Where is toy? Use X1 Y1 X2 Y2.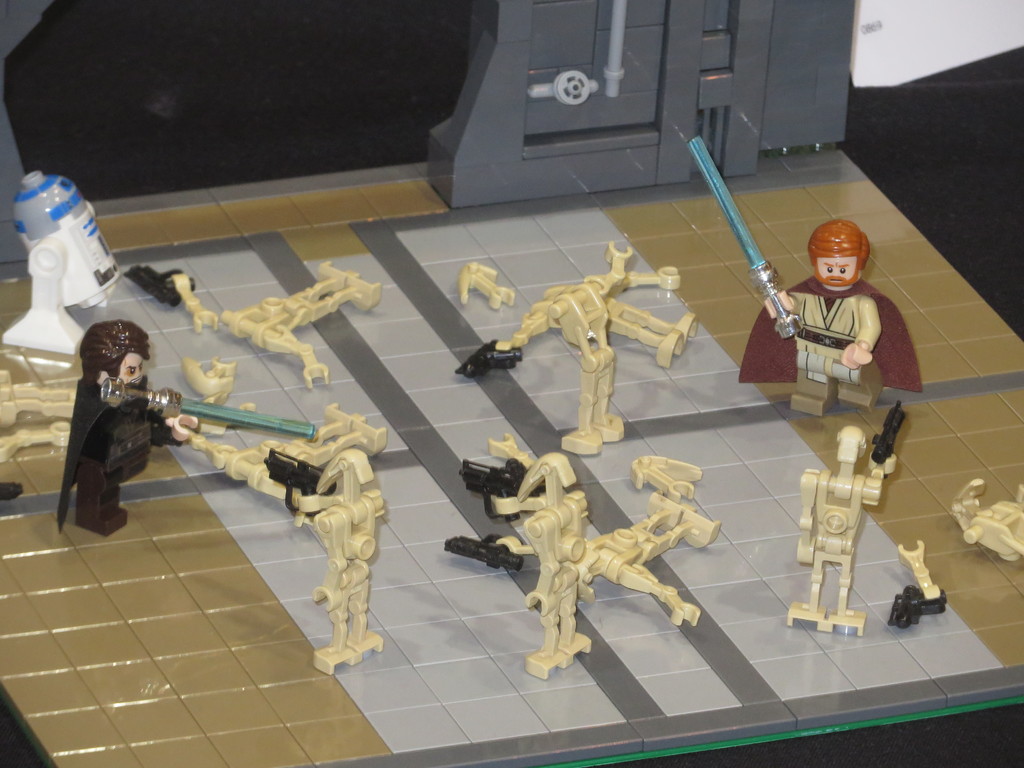
689 138 803 336.
